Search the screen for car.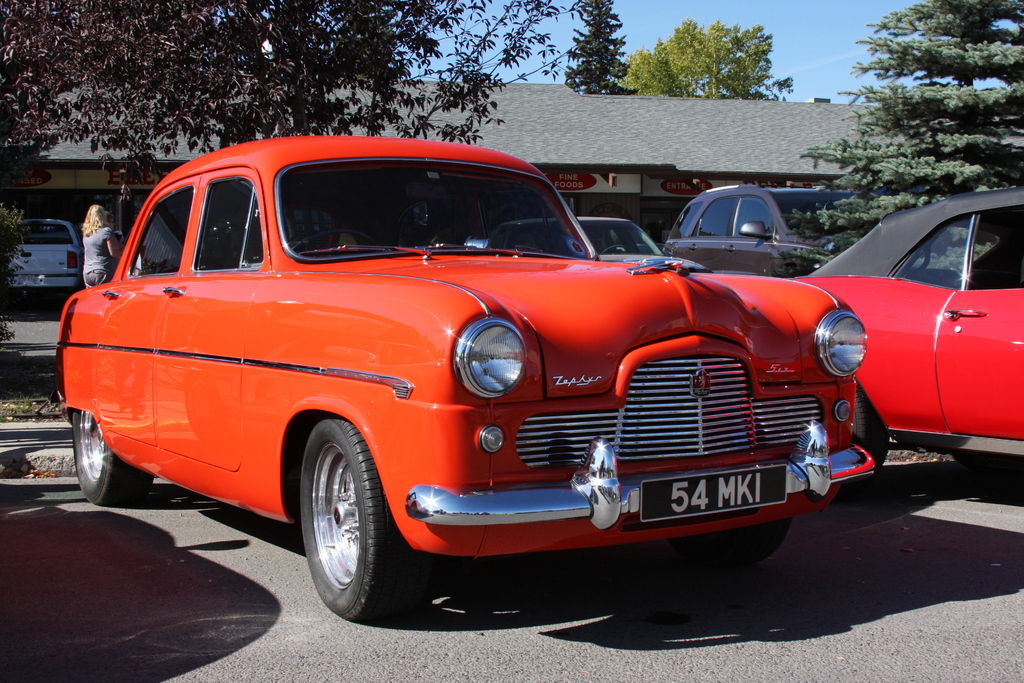
Found at [x1=488, y1=217, x2=712, y2=274].
